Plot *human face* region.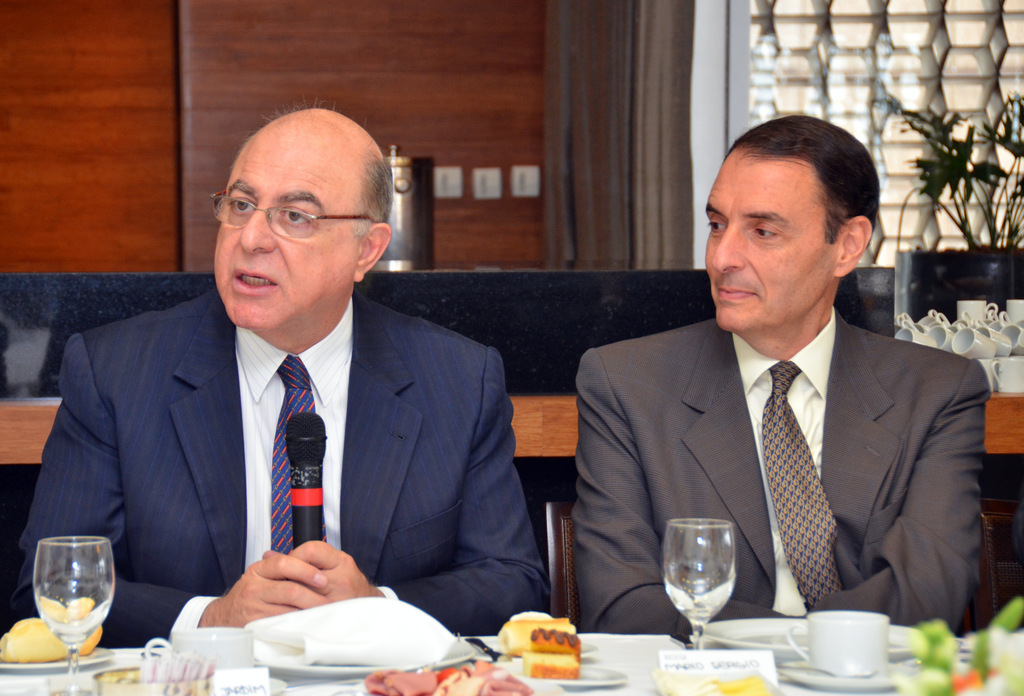
Plotted at select_region(214, 130, 357, 330).
